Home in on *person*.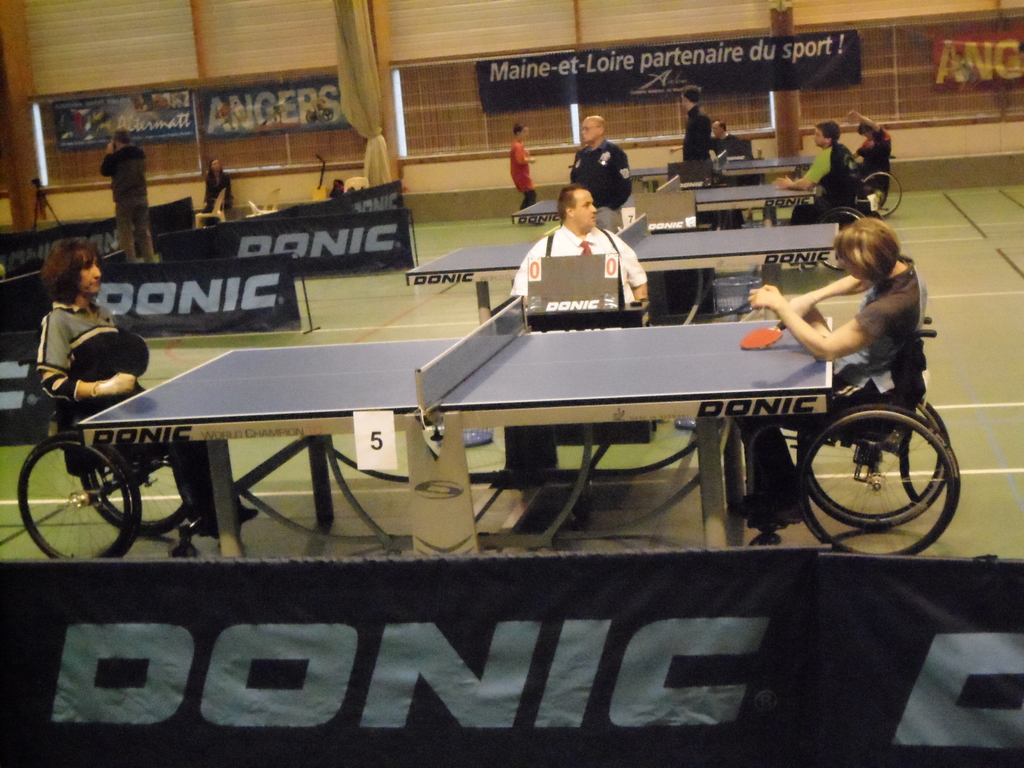
Homed in at bbox=[509, 120, 540, 214].
